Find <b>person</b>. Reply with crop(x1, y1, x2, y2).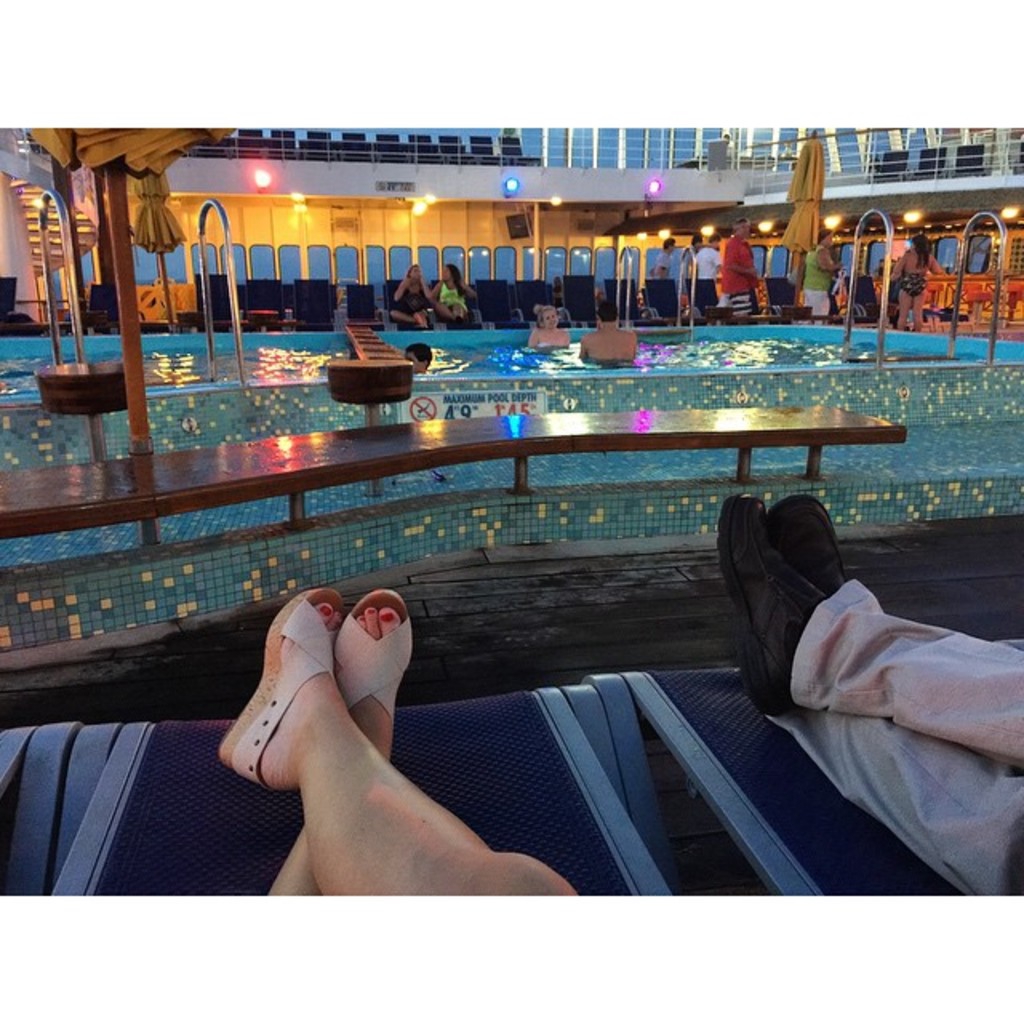
crop(722, 216, 758, 315).
